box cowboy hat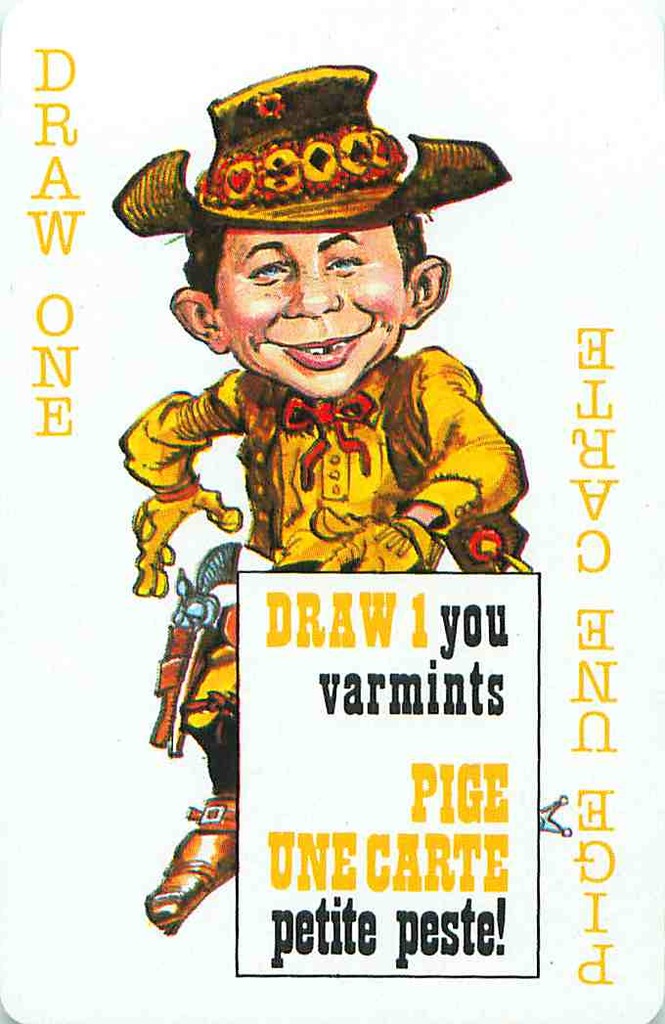
bbox=(134, 87, 465, 235)
